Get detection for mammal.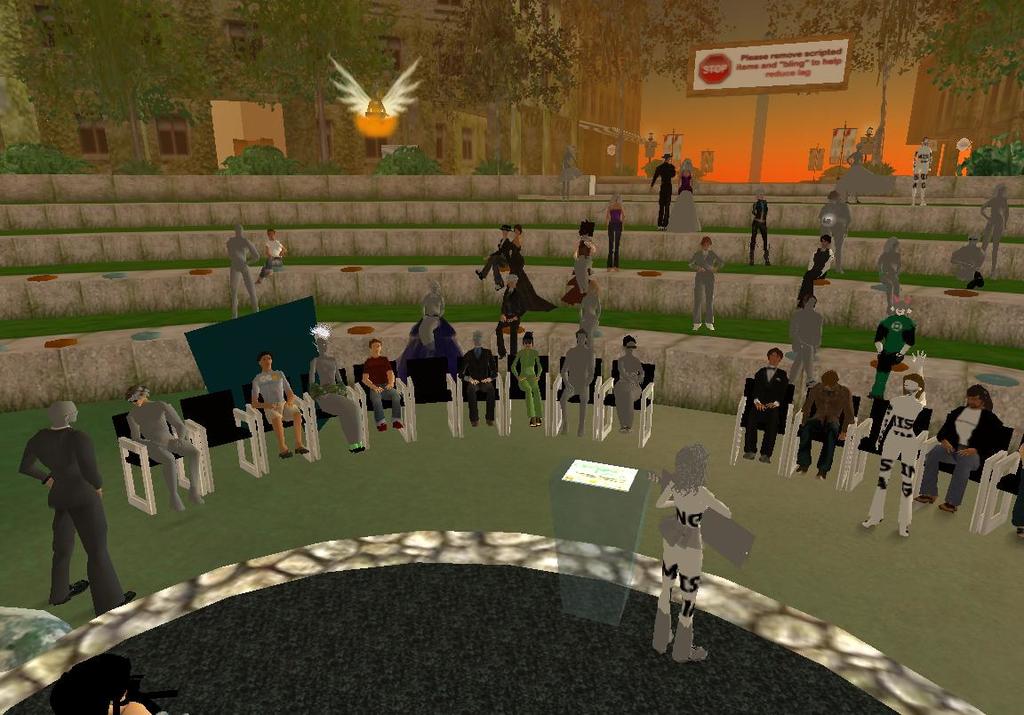
Detection: [511,329,539,428].
